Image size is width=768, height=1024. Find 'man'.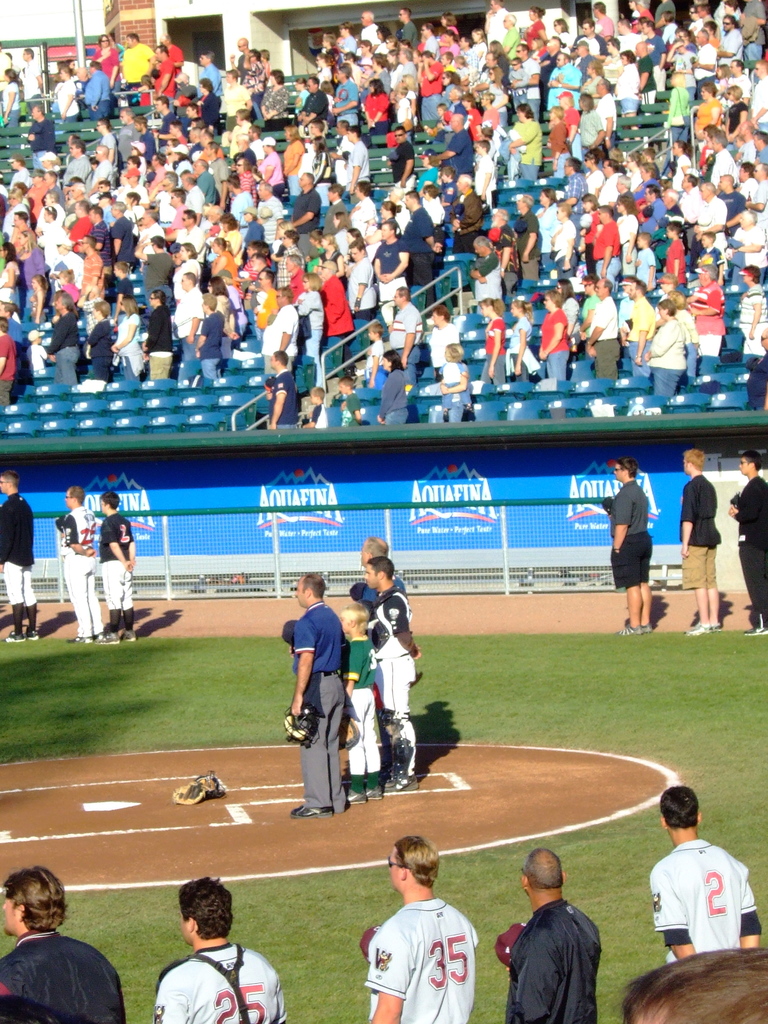
left=732, top=208, right=767, bottom=279.
